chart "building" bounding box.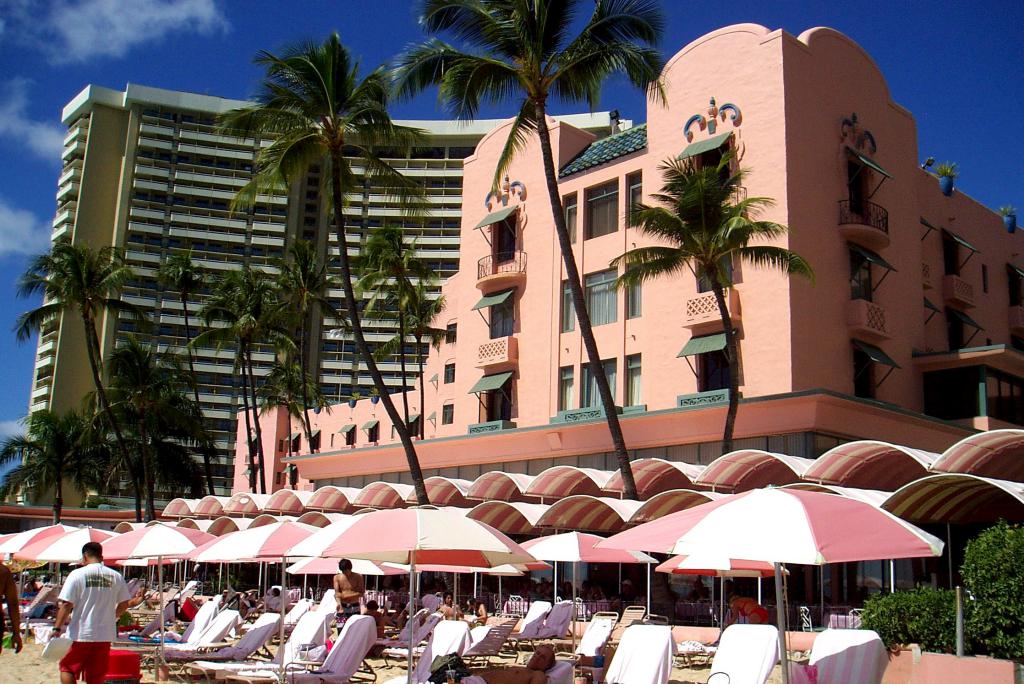
Charted: [left=0, top=80, right=634, bottom=524].
